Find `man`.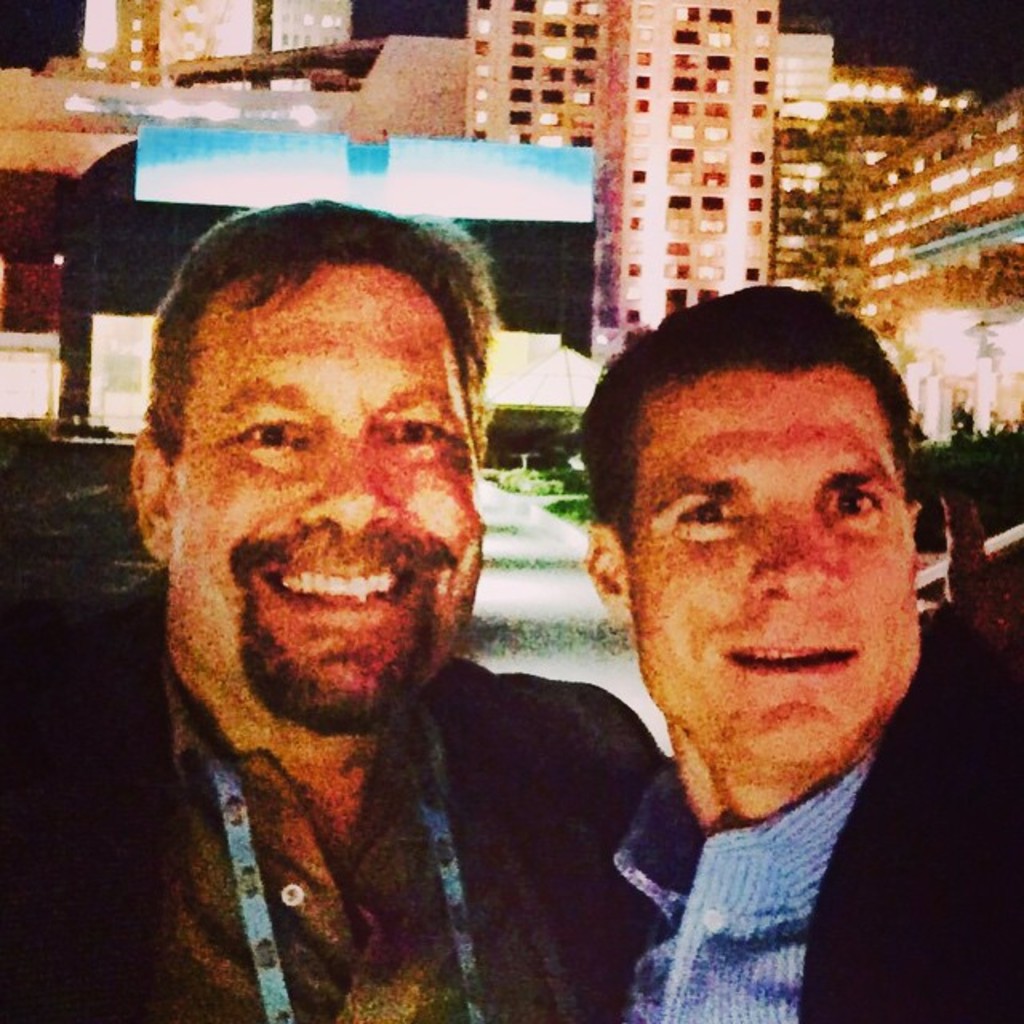
{"left": 574, "top": 280, "right": 1022, "bottom": 1022}.
